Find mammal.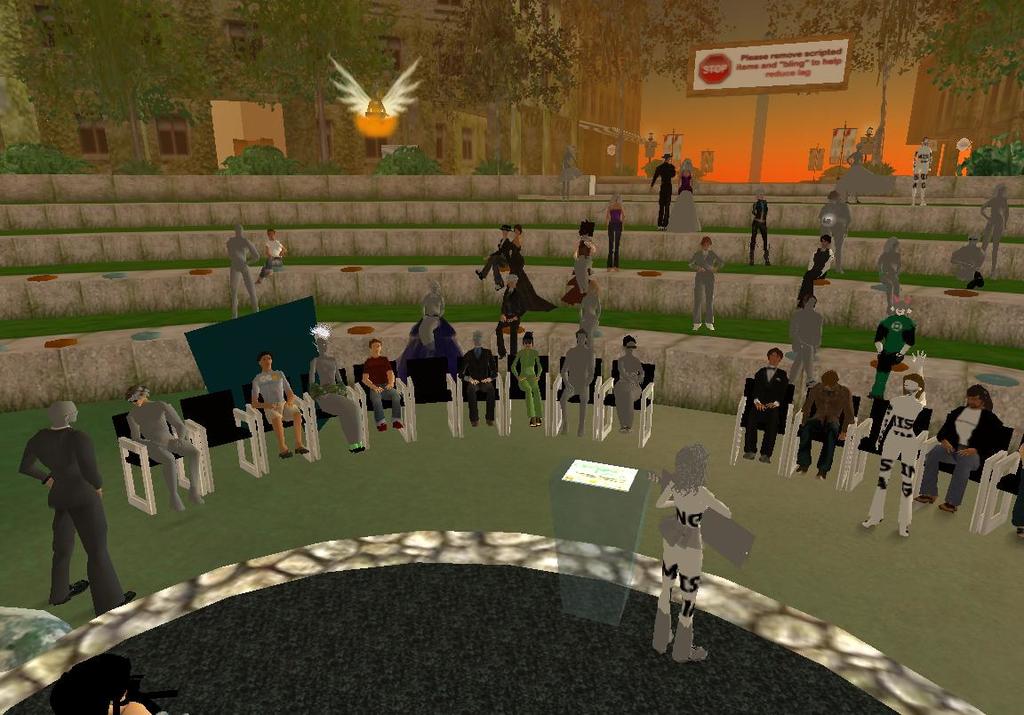
<bbox>910, 140, 929, 206</bbox>.
